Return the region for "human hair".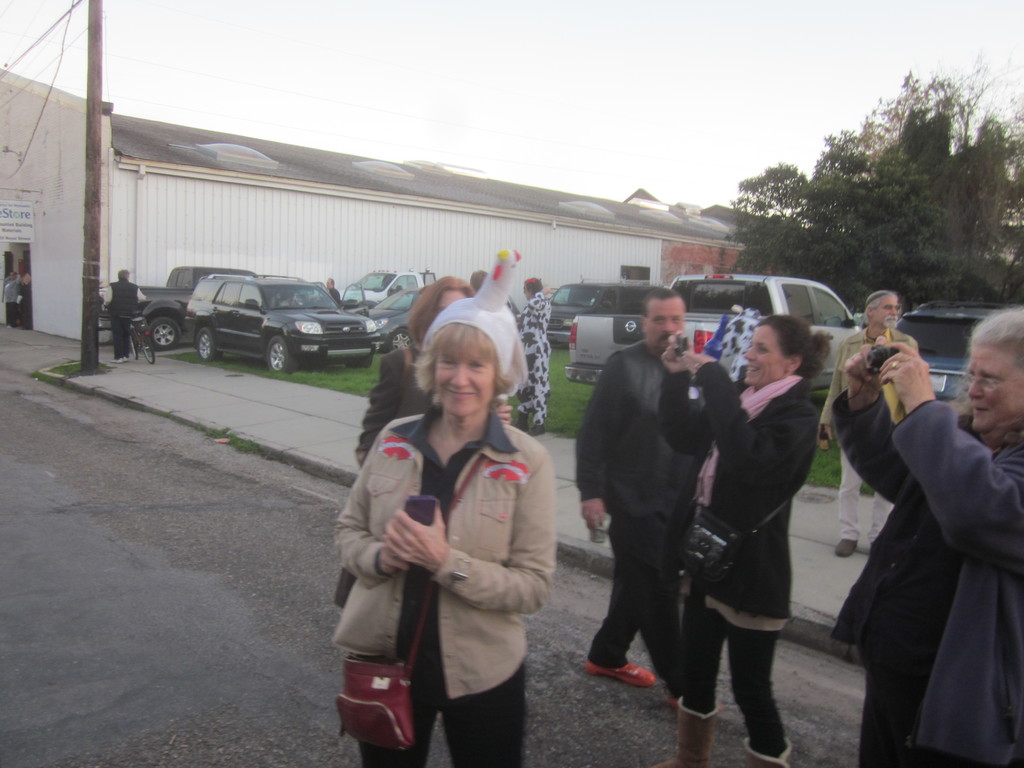
crop(749, 314, 829, 378).
